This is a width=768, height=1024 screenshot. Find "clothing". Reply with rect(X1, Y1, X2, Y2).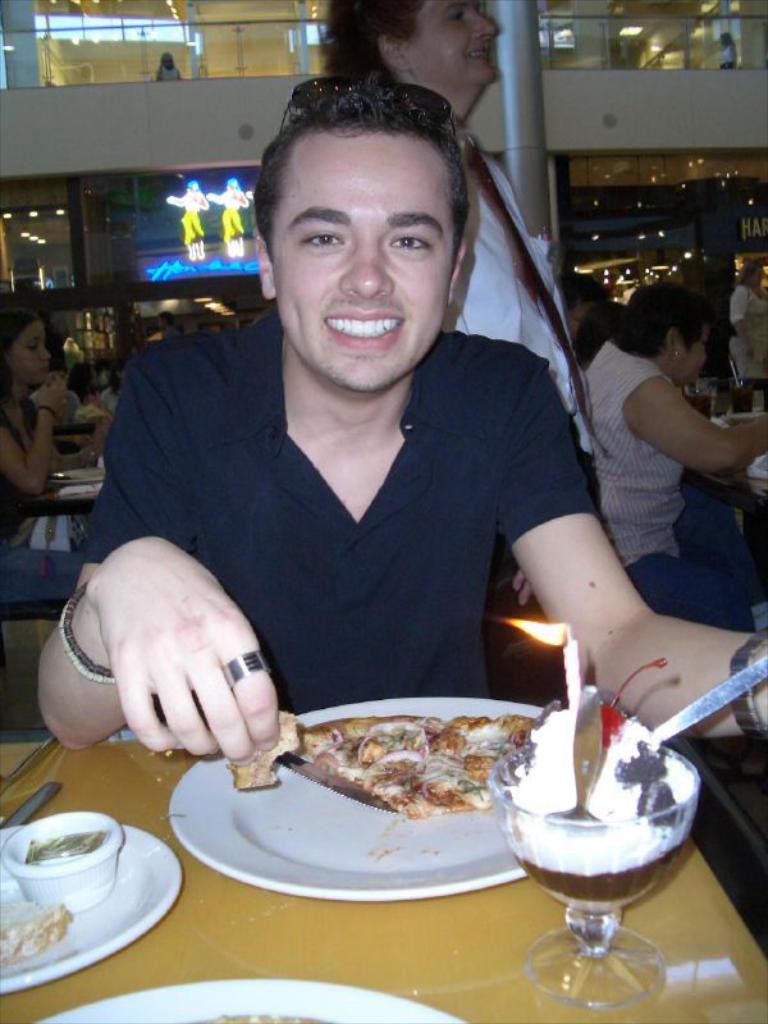
rect(728, 279, 767, 394).
